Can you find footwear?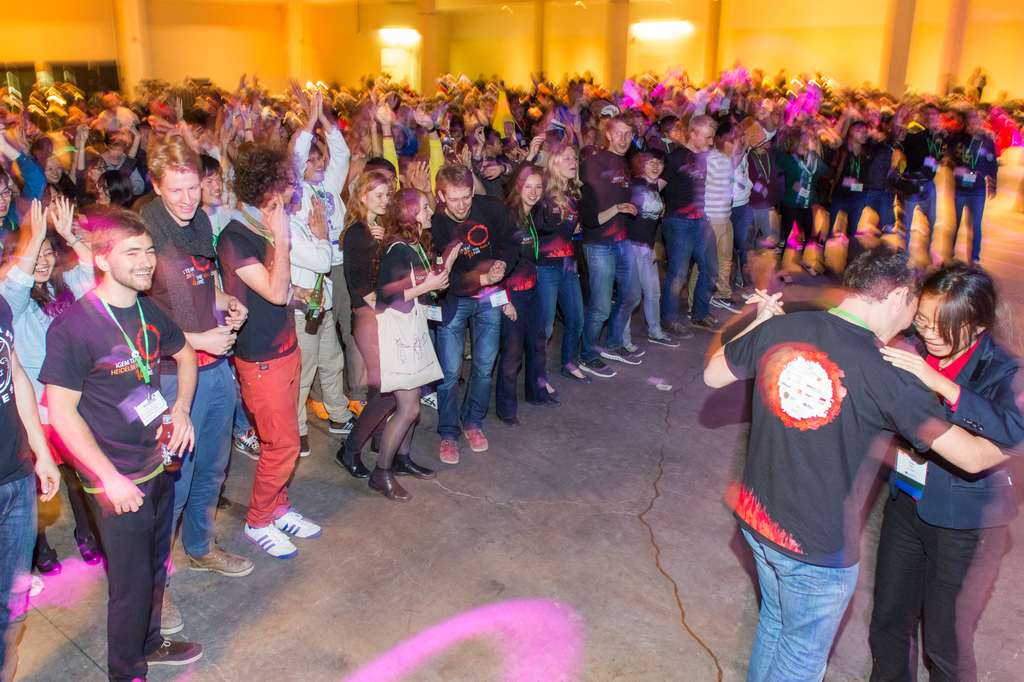
Yes, bounding box: (x1=671, y1=324, x2=692, y2=340).
